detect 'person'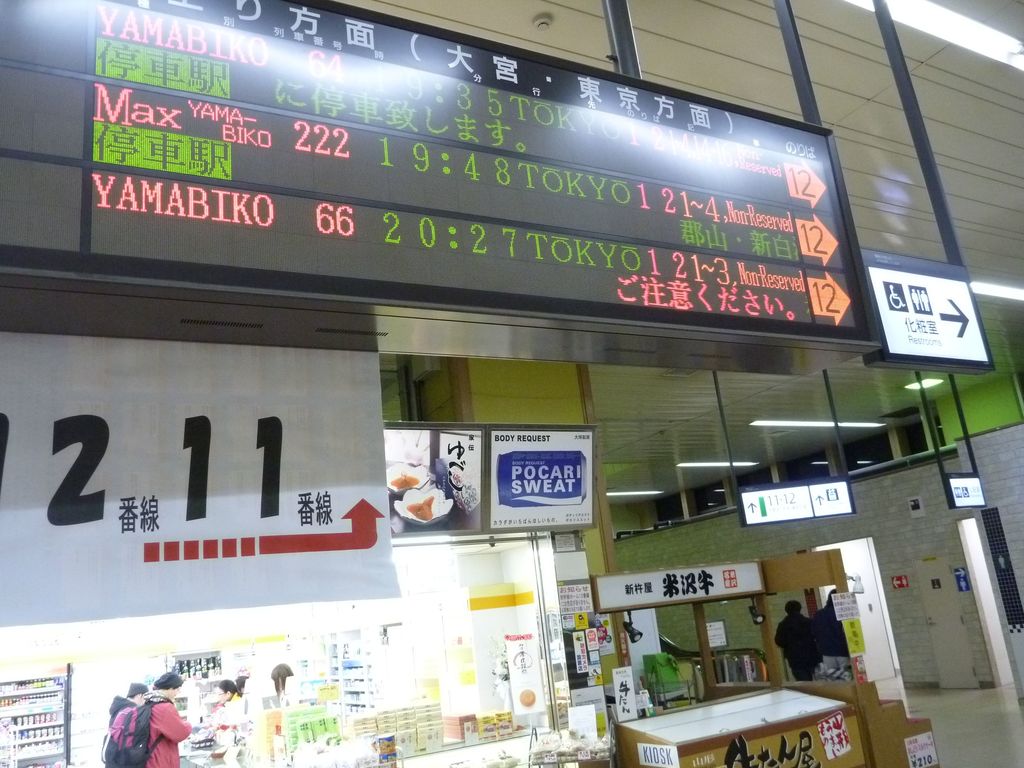
<box>814,589,852,675</box>
